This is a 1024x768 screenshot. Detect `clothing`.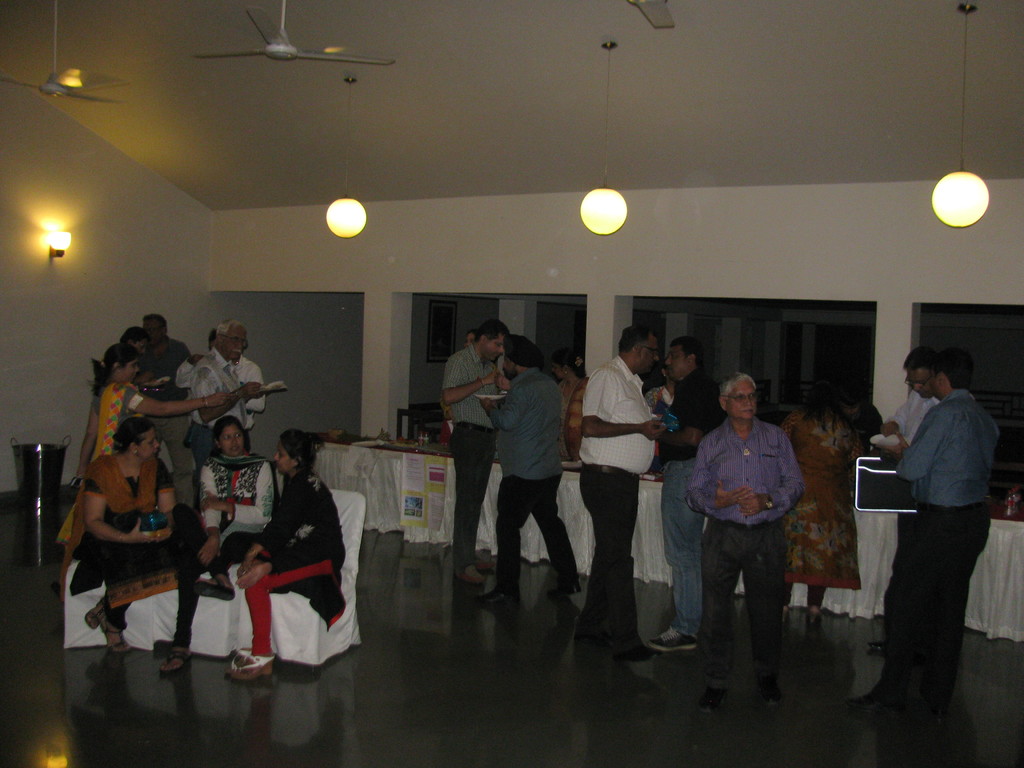
x1=65, y1=452, x2=214, y2=614.
